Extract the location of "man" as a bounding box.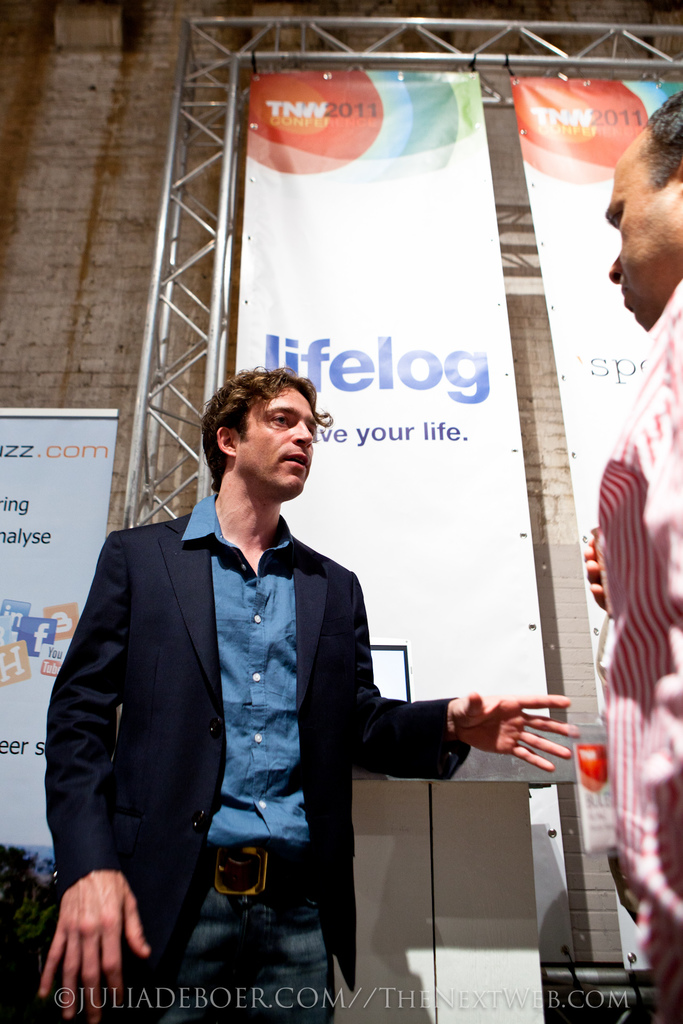
(63, 344, 509, 983).
